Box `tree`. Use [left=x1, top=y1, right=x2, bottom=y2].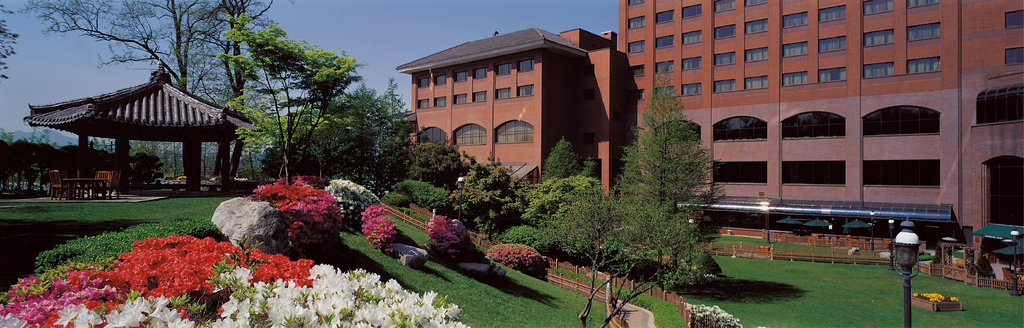
[left=413, top=142, right=467, bottom=192].
